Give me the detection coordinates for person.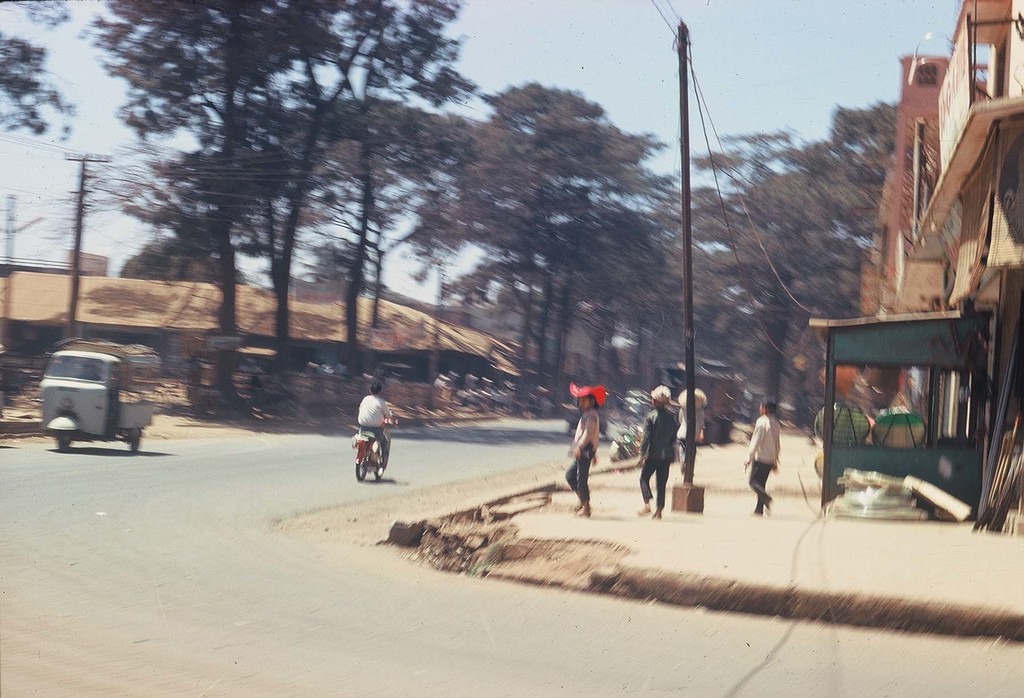
locate(566, 383, 604, 520).
